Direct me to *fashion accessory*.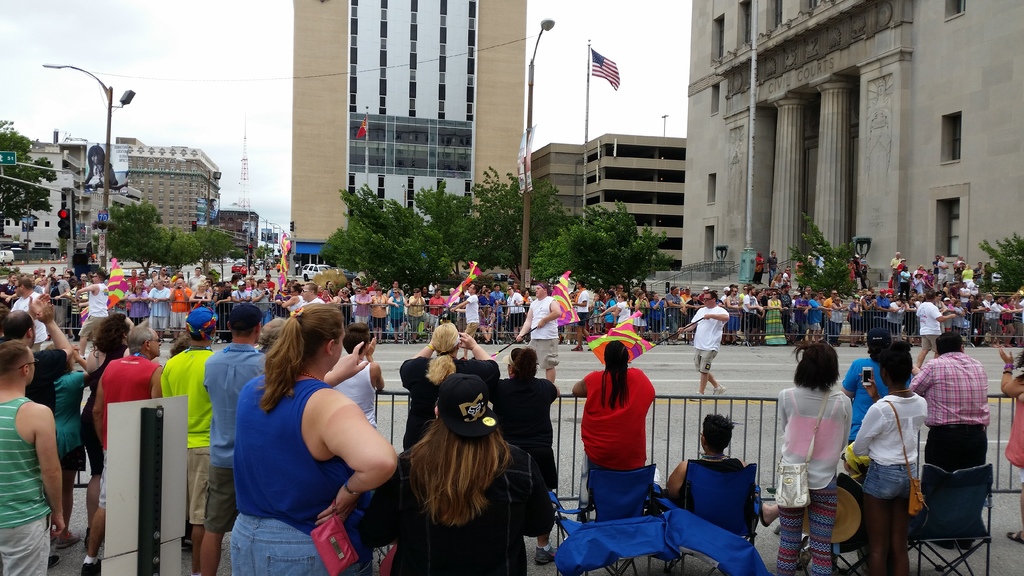
Direction: bbox(428, 344, 435, 352).
